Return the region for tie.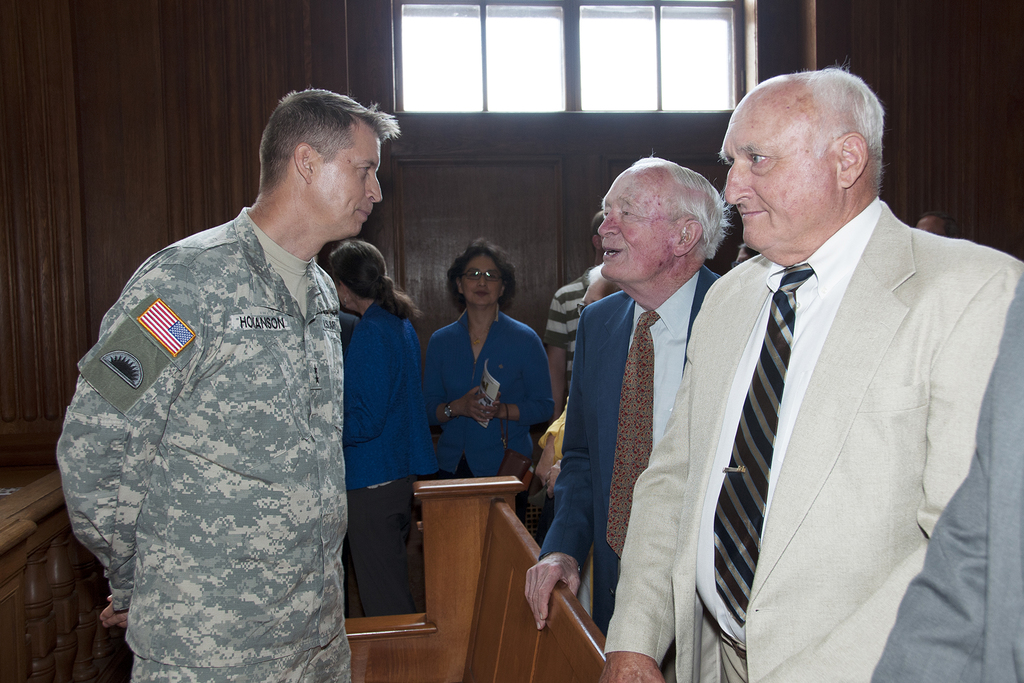
box=[712, 267, 812, 630].
